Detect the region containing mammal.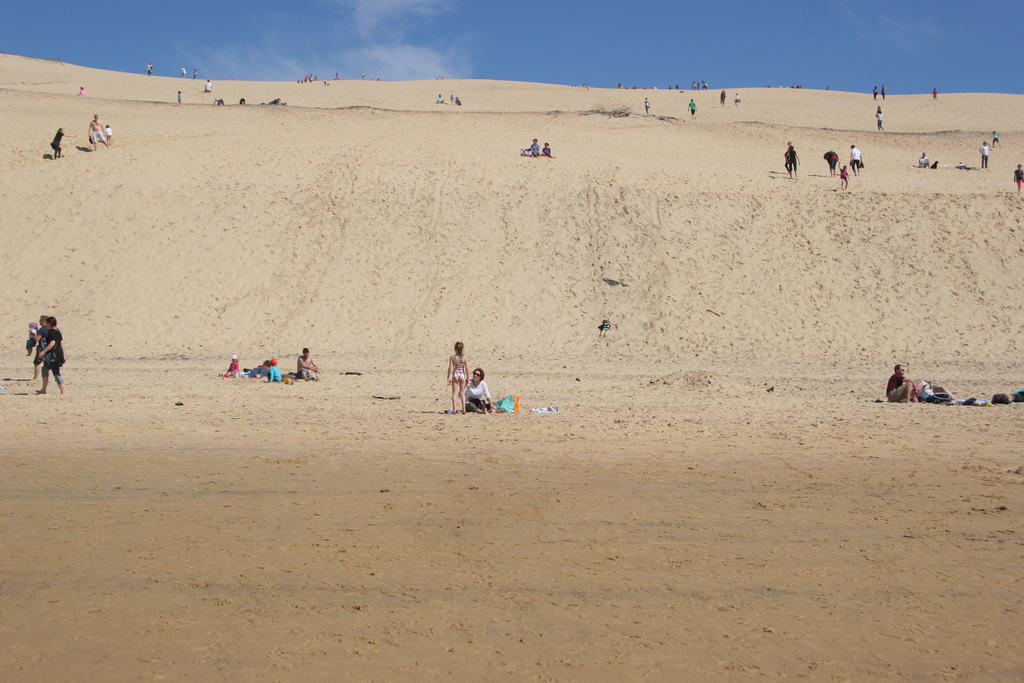
205, 78, 212, 92.
